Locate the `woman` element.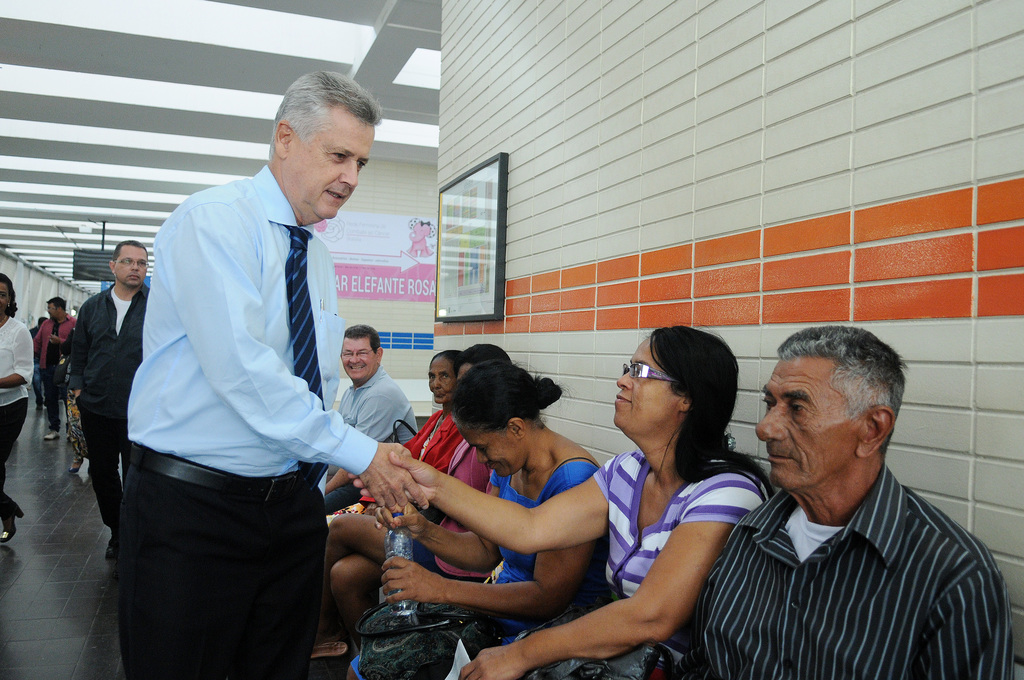
Element bbox: box=[370, 364, 609, 648].
